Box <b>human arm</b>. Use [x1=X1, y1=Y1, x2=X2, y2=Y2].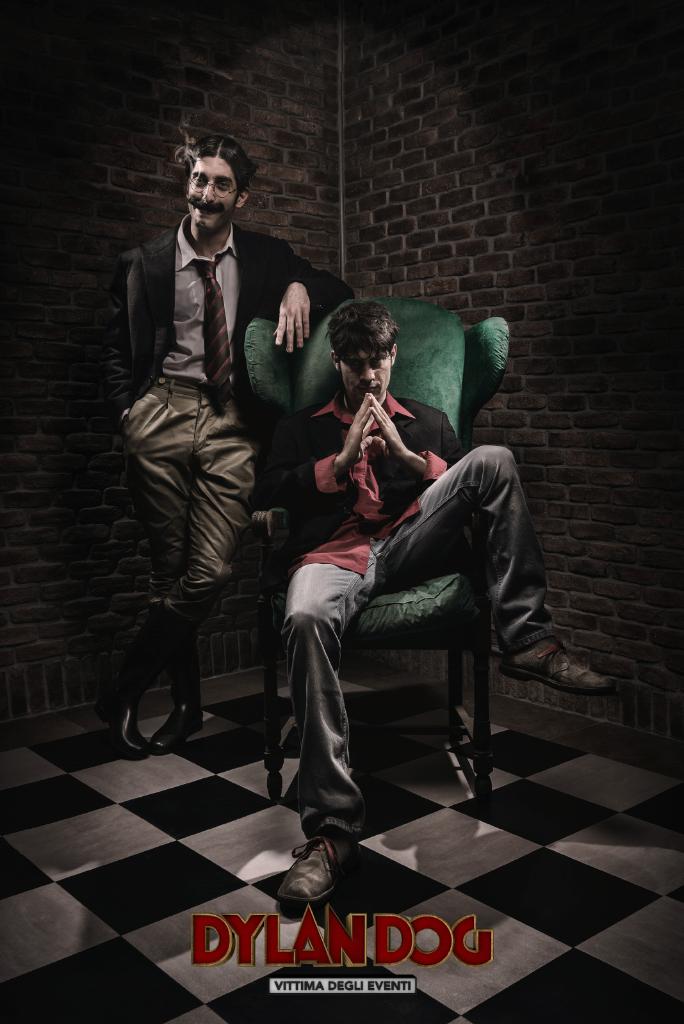
[x1=279, y1=410, x2=373, y2=505].
